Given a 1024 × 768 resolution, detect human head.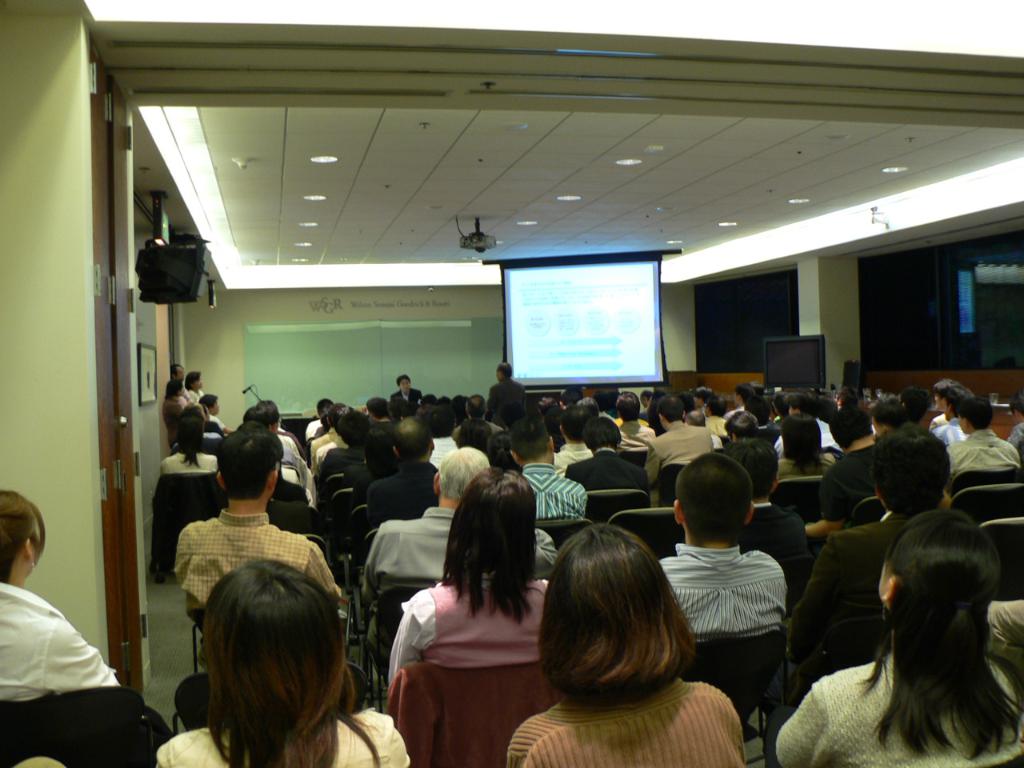
pyautogui.locateOnScreen(418, 390, 438, 410).
